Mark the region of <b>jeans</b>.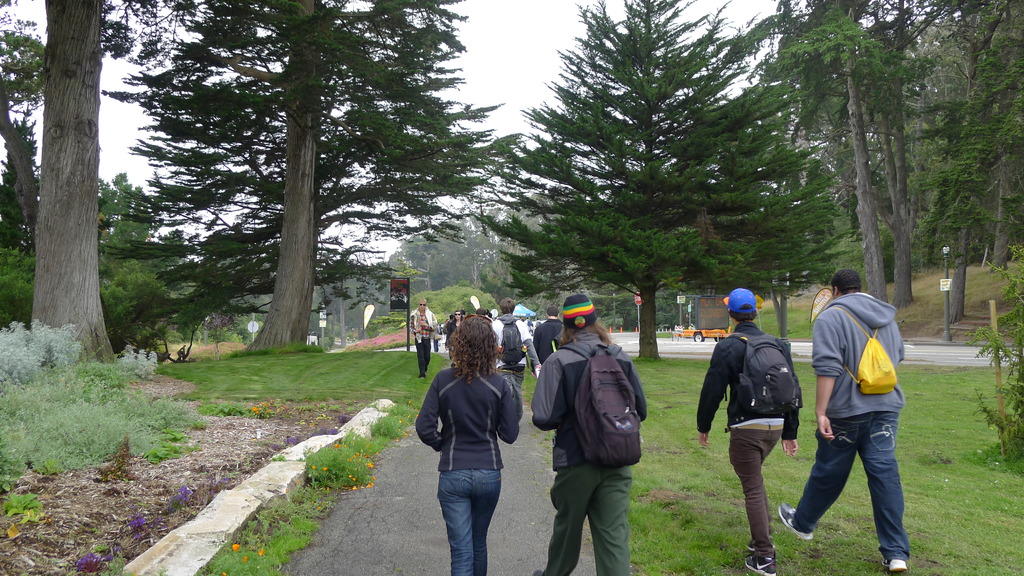
Region: BBox(789, 413, 908, 561).
